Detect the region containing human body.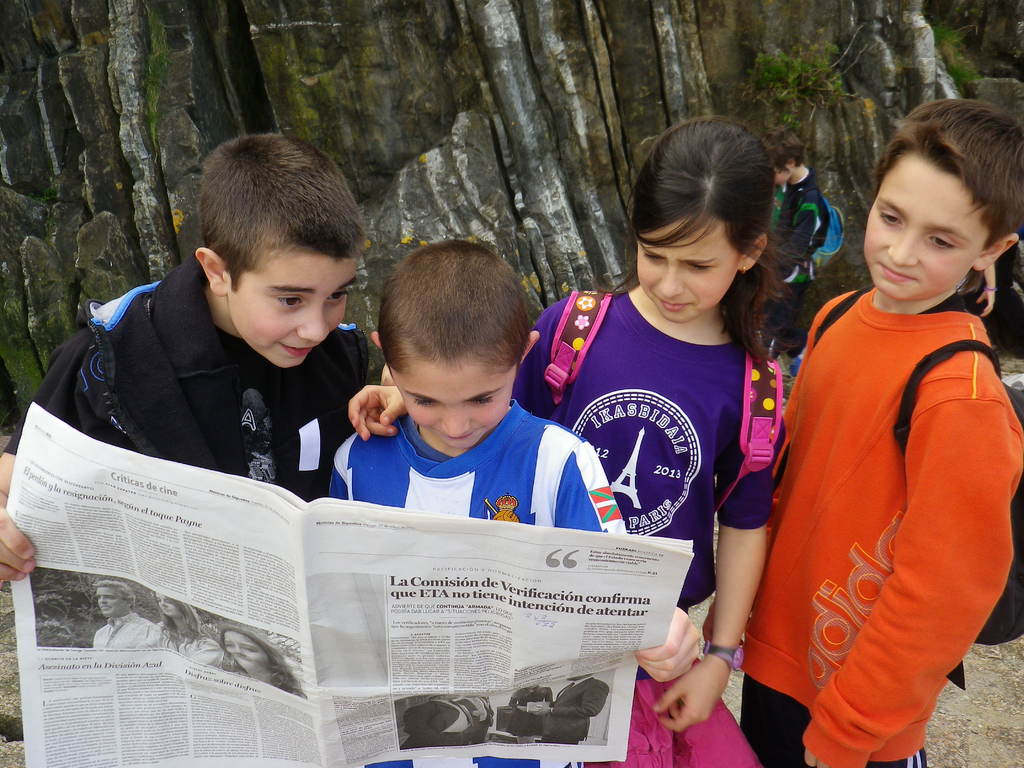
<box>752,131,850,359</box>.
